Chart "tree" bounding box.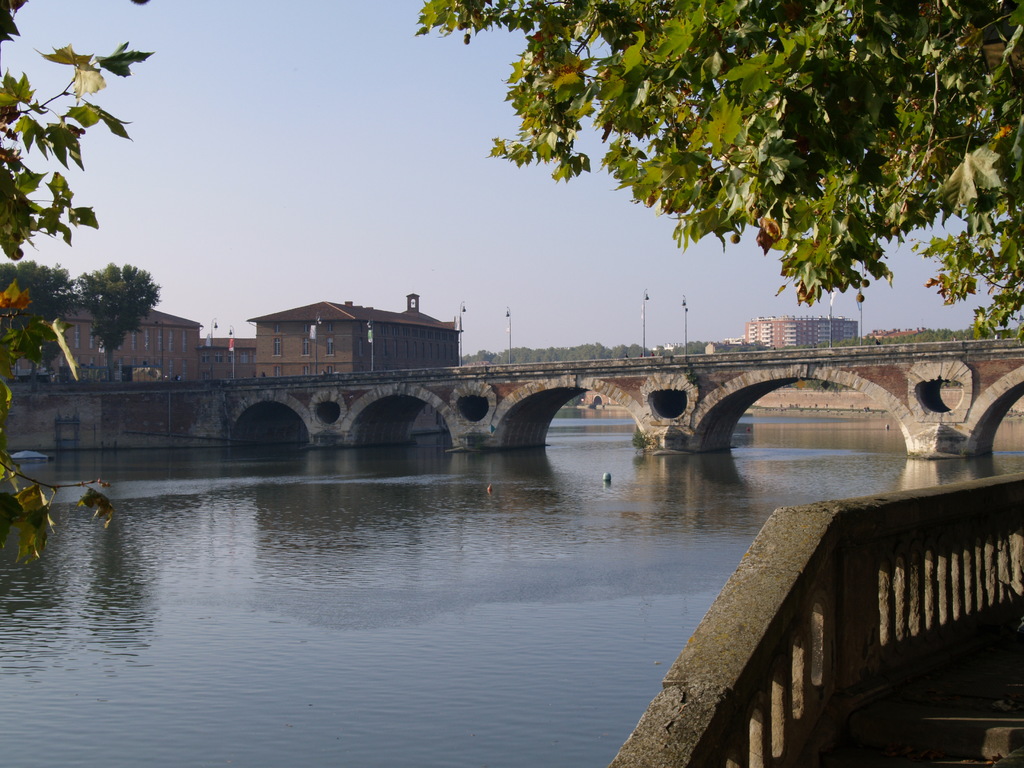
Charted: [0, 0, 161, 276].
